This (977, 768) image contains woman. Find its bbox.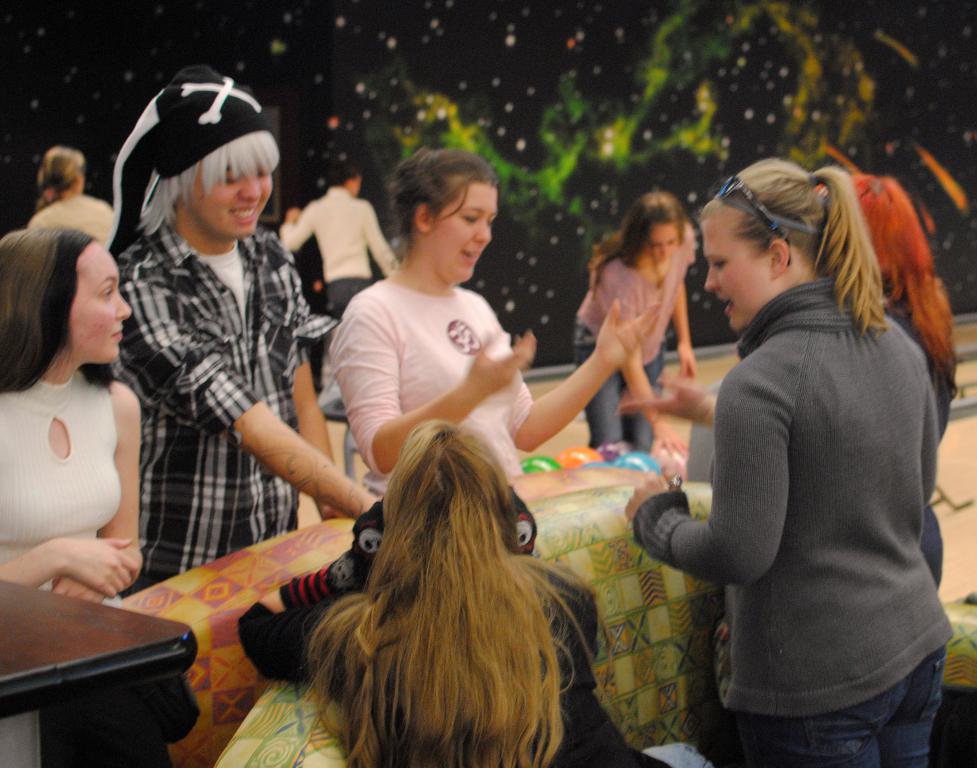
26,144,120,245.
